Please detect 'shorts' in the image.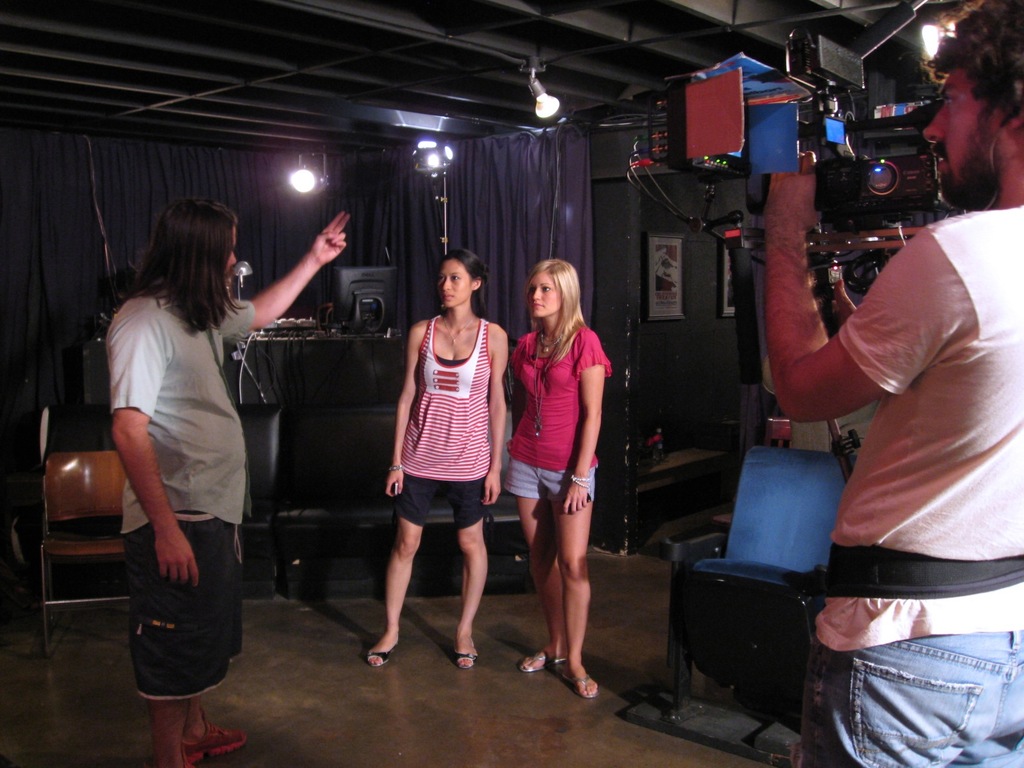
397 474 483 529.
